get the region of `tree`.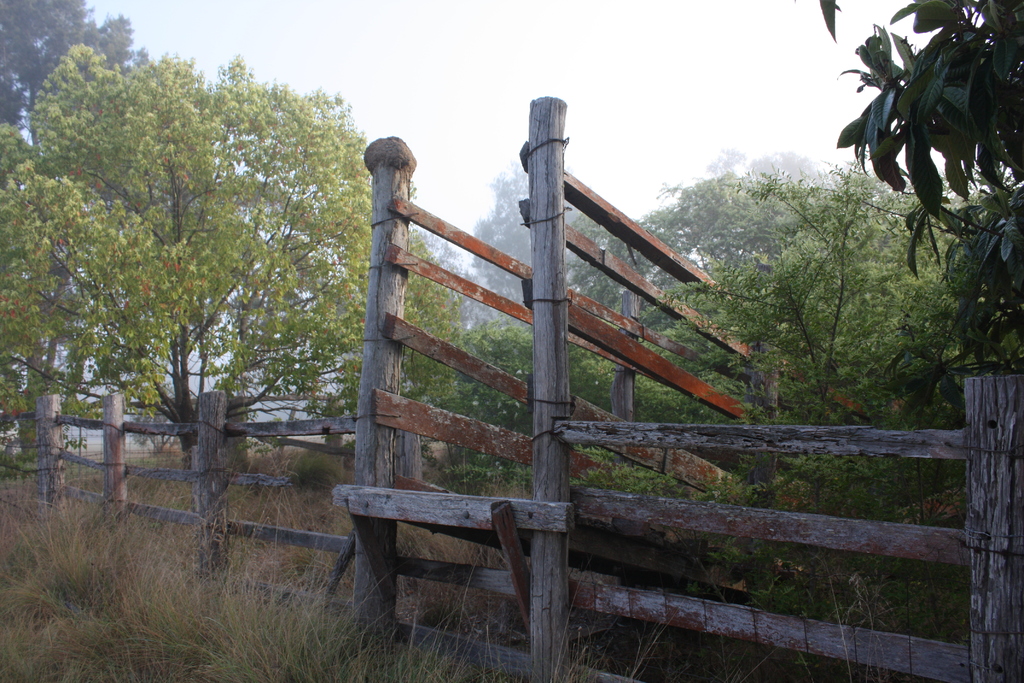
<box>329,198,455,484</box>.
